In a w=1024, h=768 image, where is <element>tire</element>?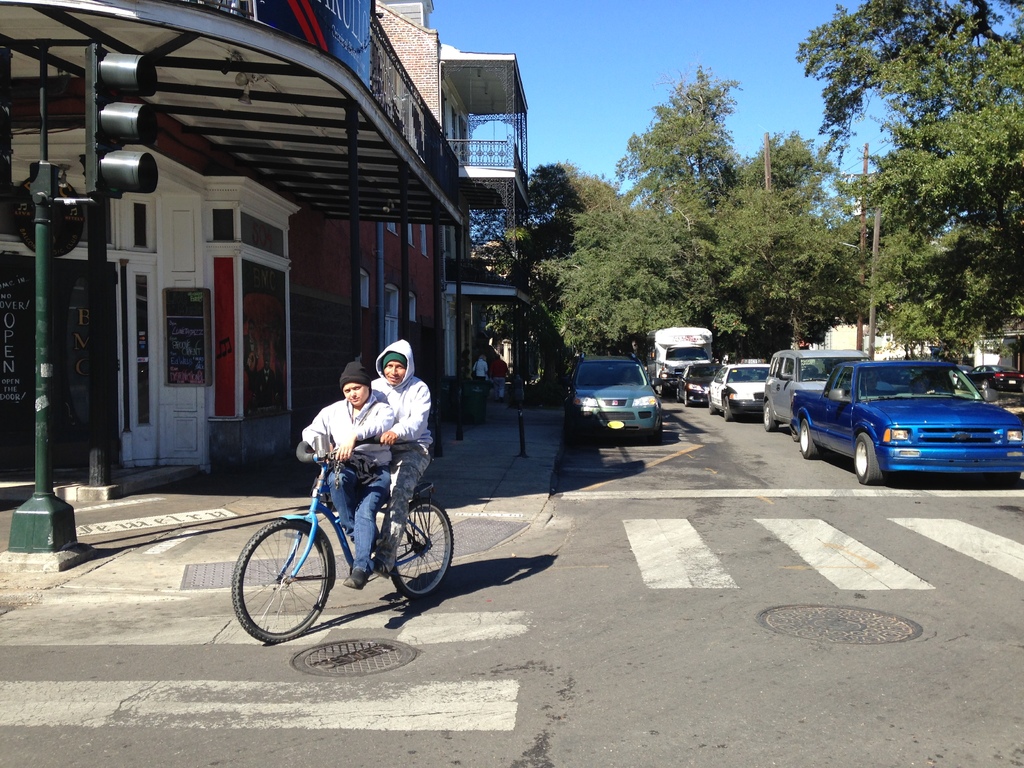
bbox=[704, 394, 716, 415].
